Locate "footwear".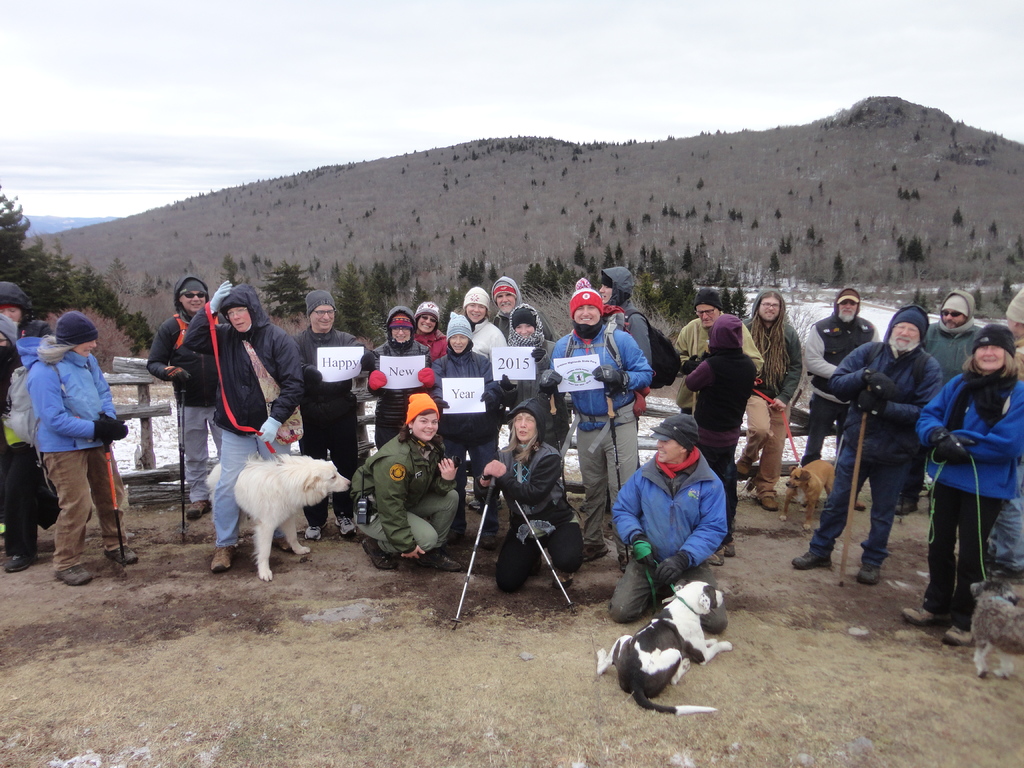
Bounding box: (363,539,395,570).
